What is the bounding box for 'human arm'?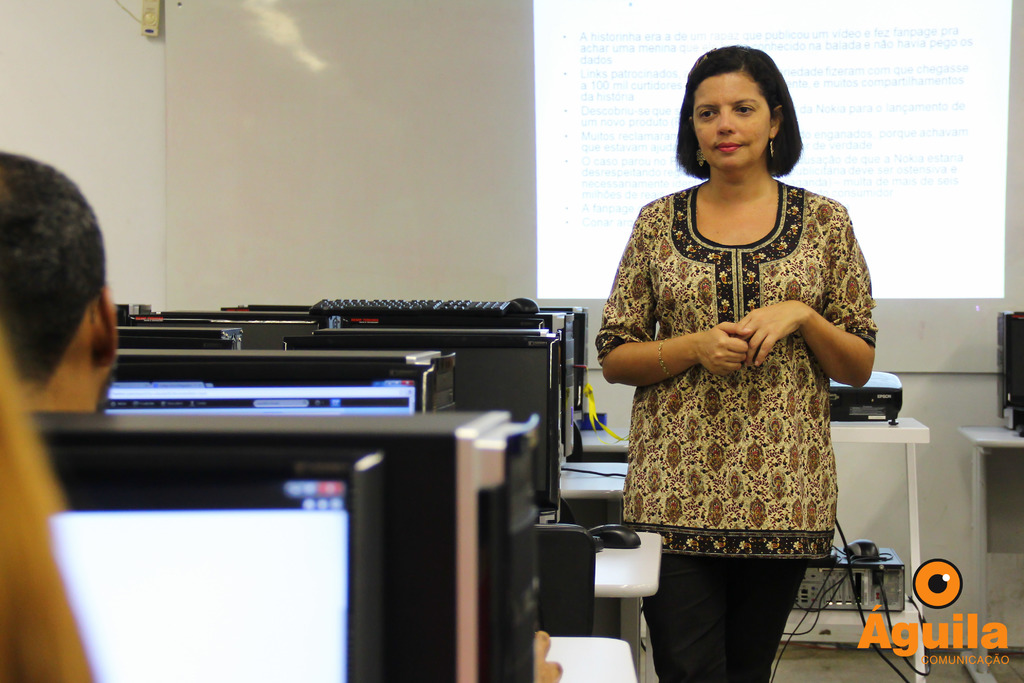
{"x1": 733, "y1": 204, "x2": 881, "y2": 391}.
